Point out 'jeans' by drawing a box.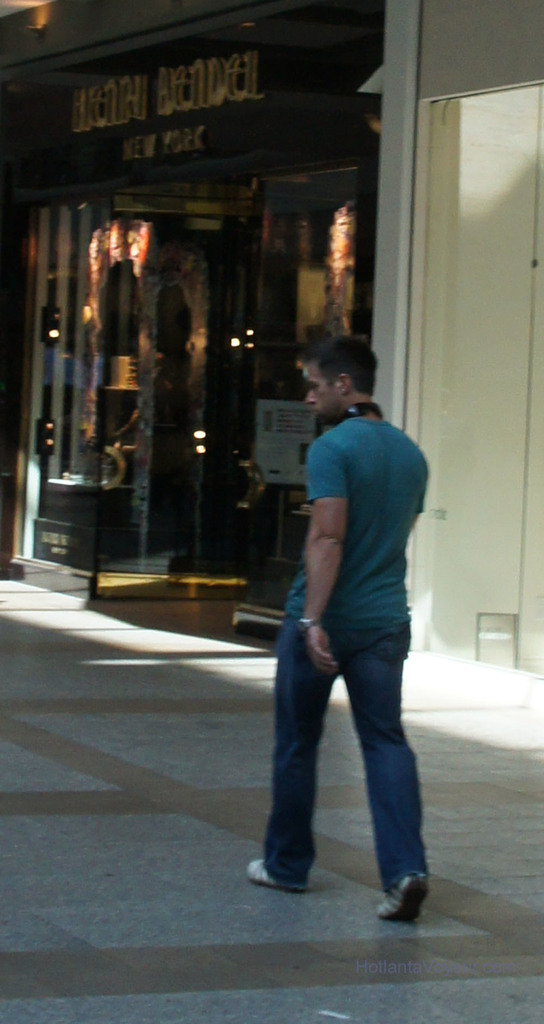
{"x1": 263, "y1": 611, "x2": 432, "y2": 884}.
